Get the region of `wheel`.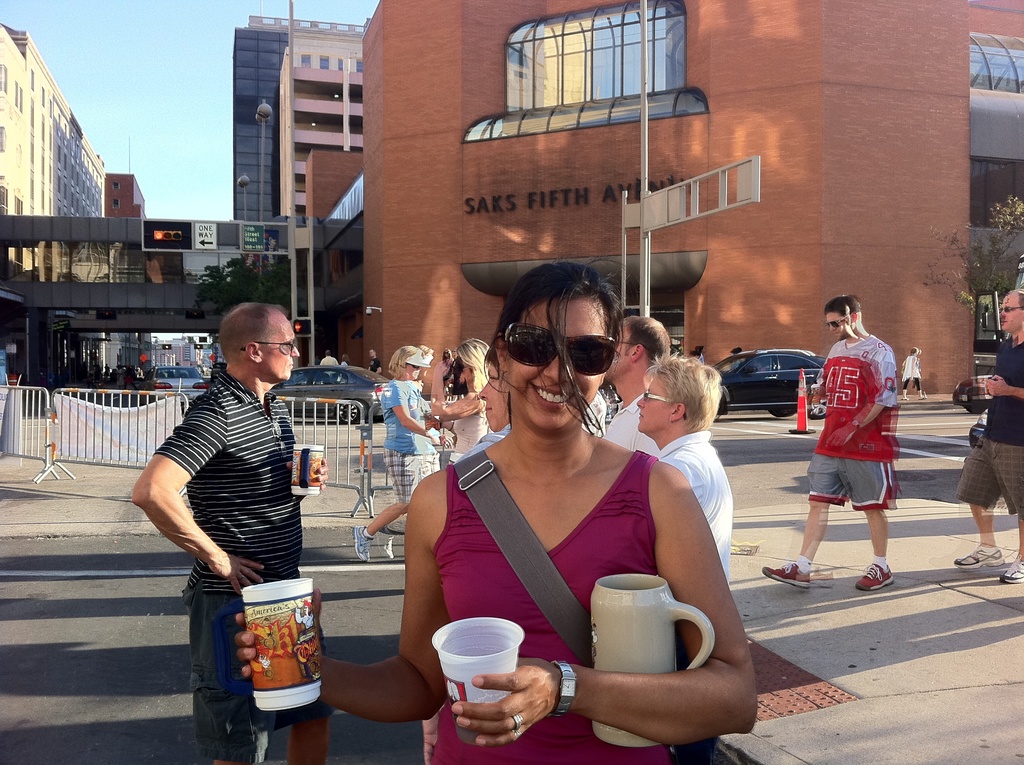
<box>717,396,726,423</box>.
